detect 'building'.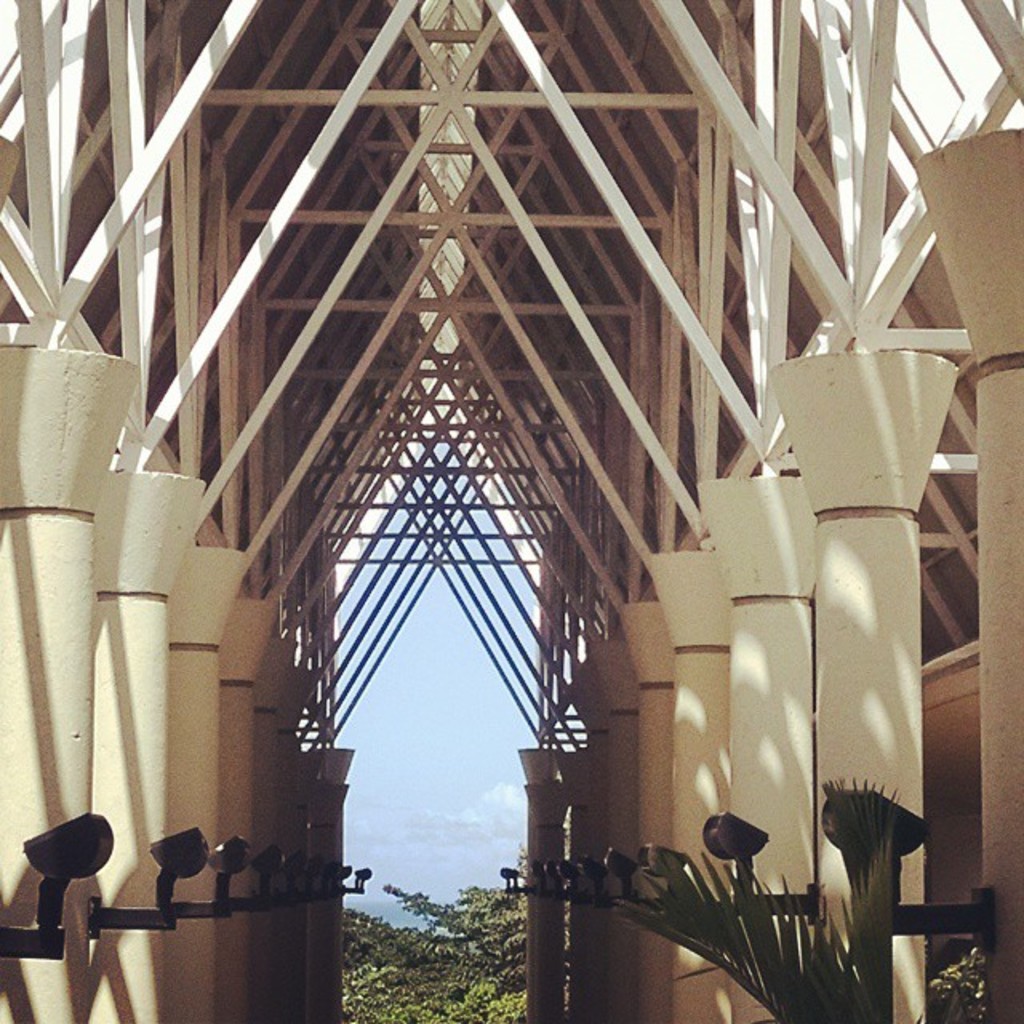
Detected at (x1=0, y1=0, x2=1022, y2=1022).
